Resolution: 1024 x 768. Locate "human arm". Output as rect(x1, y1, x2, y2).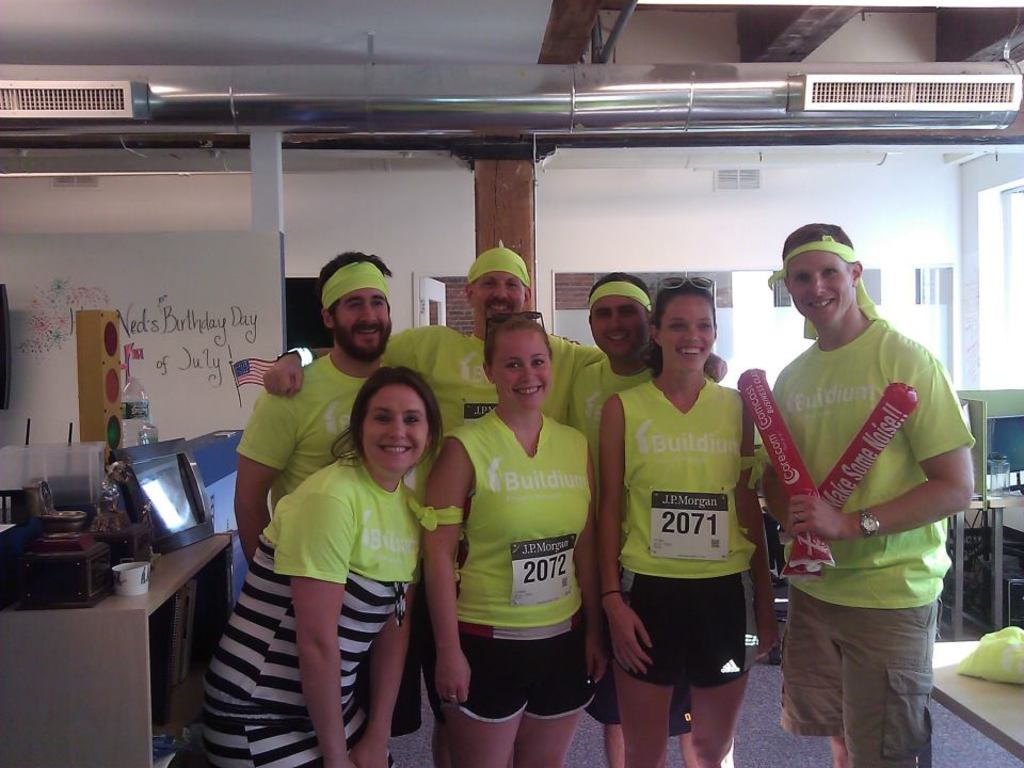
rect(275, 470, 358, 767).
